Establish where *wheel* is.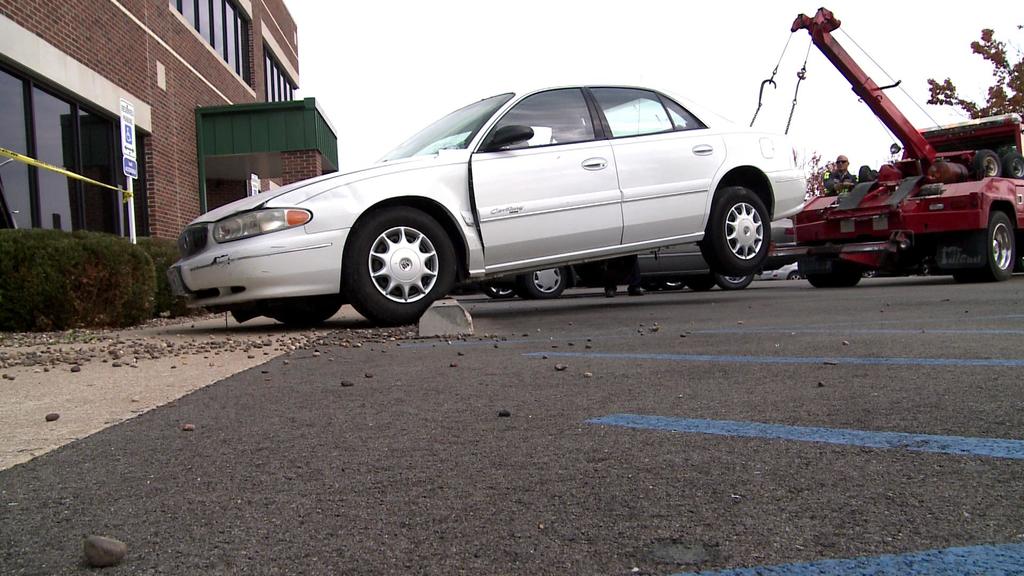
Established at select_region(684, 278, 715, 290).
